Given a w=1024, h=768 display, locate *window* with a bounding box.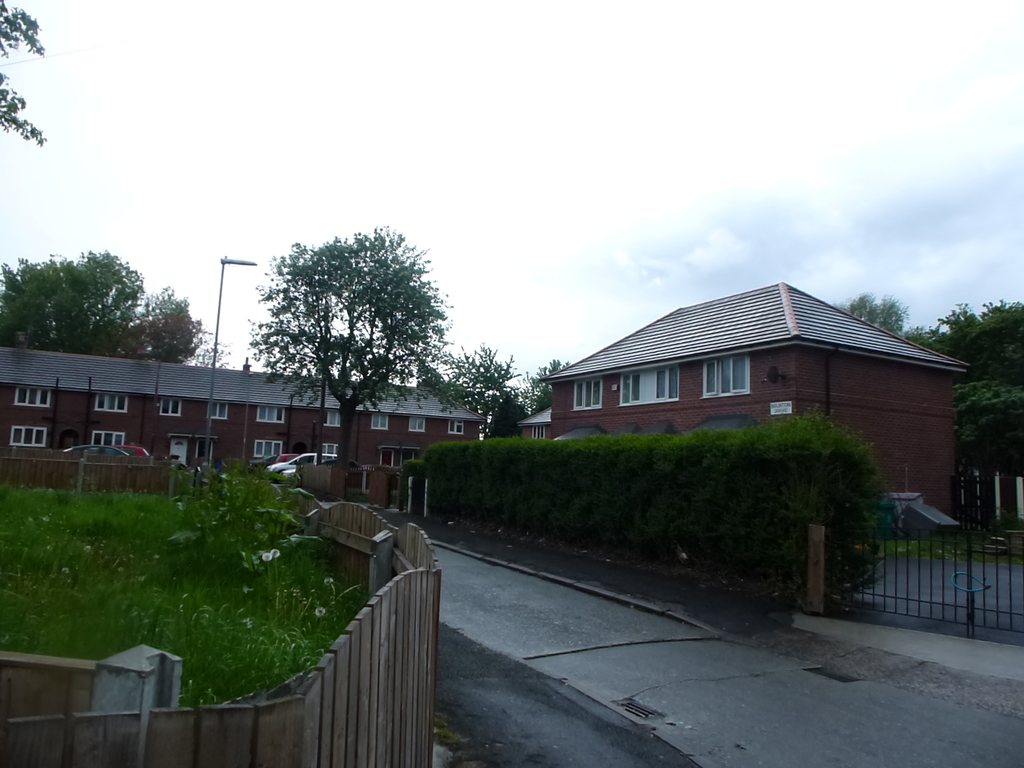
Located: 323/445/339/460.
